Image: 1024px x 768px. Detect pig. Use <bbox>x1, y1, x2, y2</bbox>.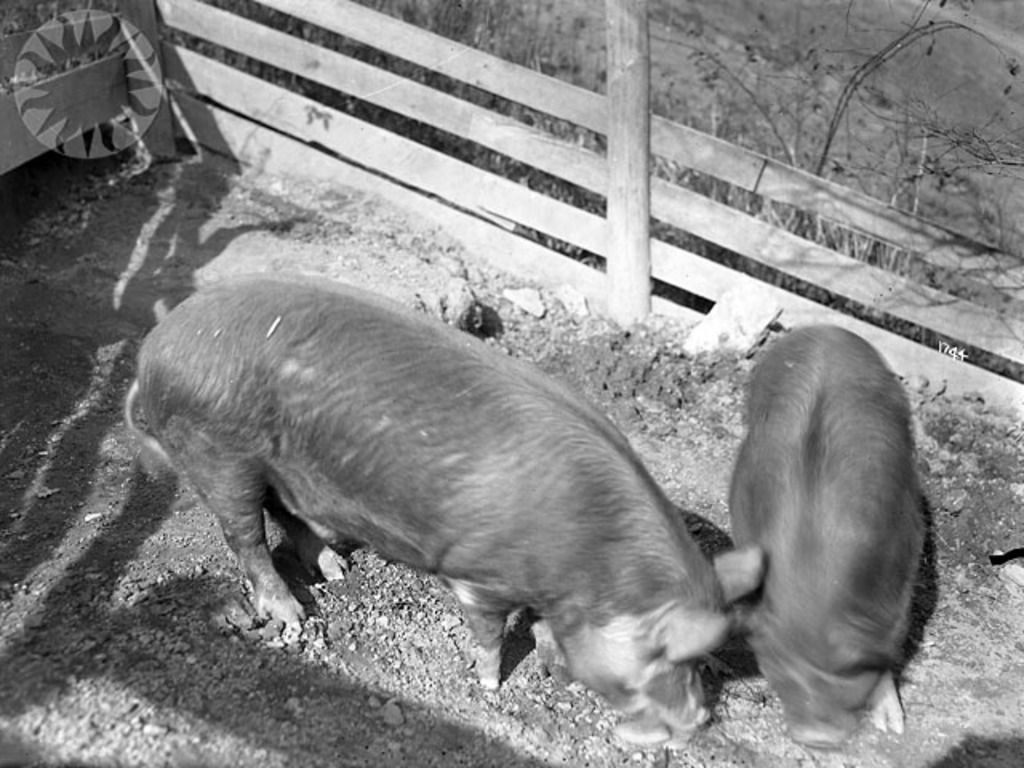
<bbox>120, 267, 763, 744</bbox>.
